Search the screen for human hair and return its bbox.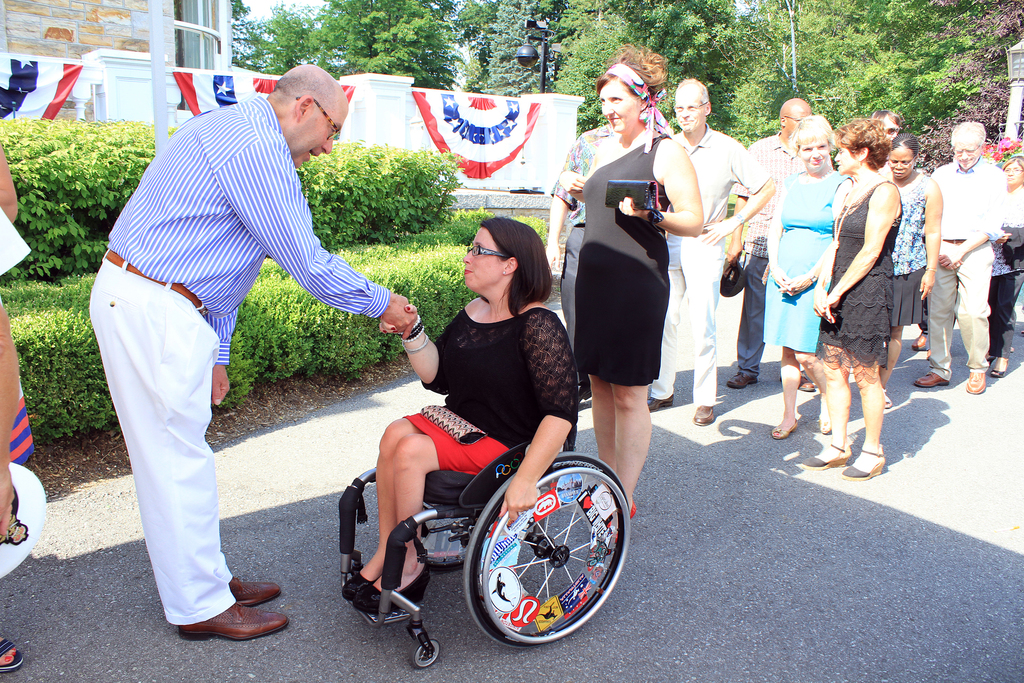
Found: <box>999,155,1023,172</box>.
